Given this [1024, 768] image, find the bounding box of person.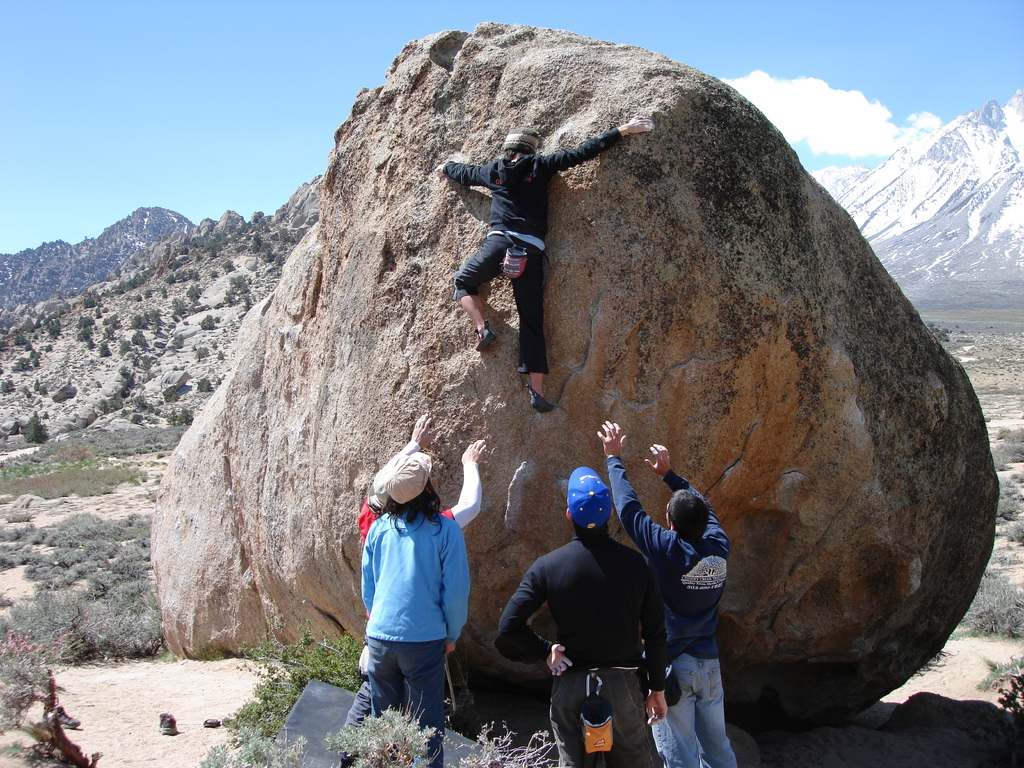
358 415 478 756.
